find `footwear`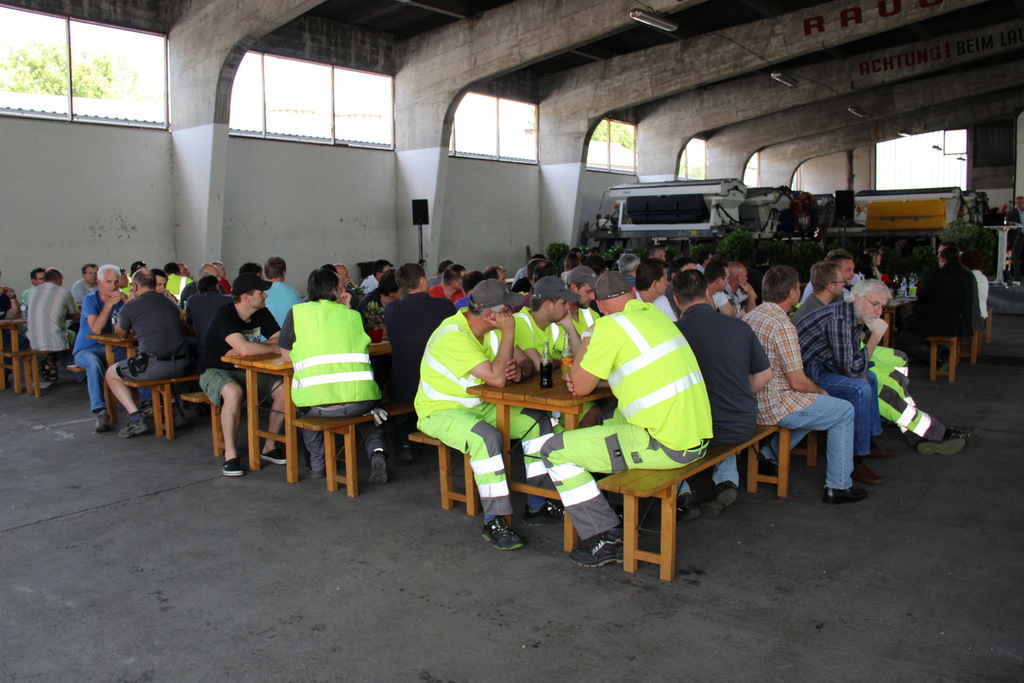
395, 445, 414, 464
